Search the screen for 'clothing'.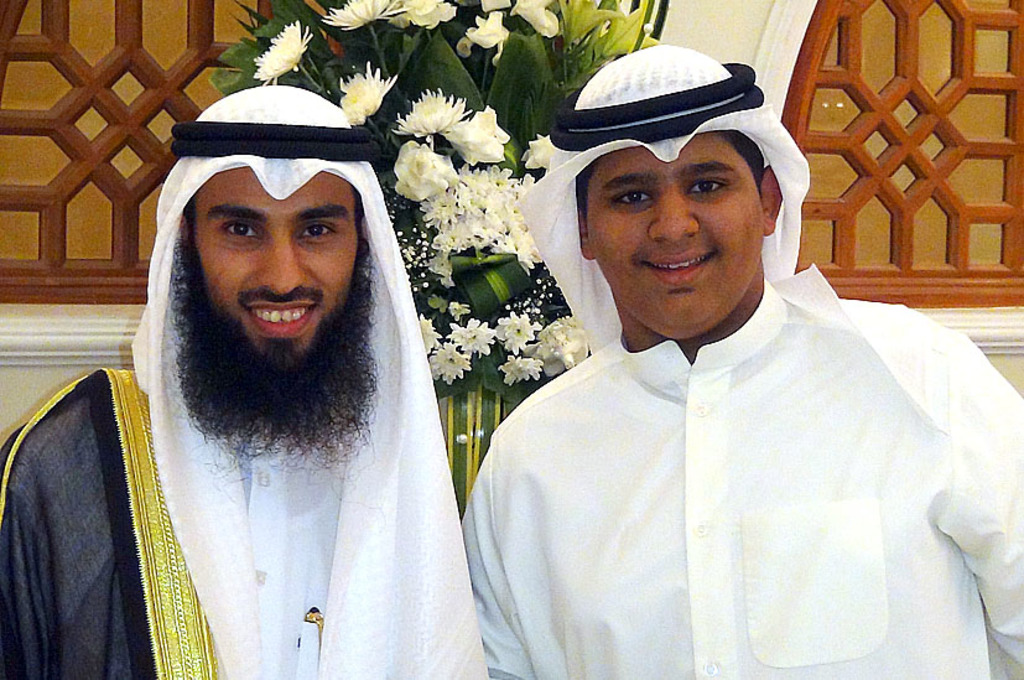
Found at {"left": 0, "top": 358, "right": 442, "bottom": 679}.
